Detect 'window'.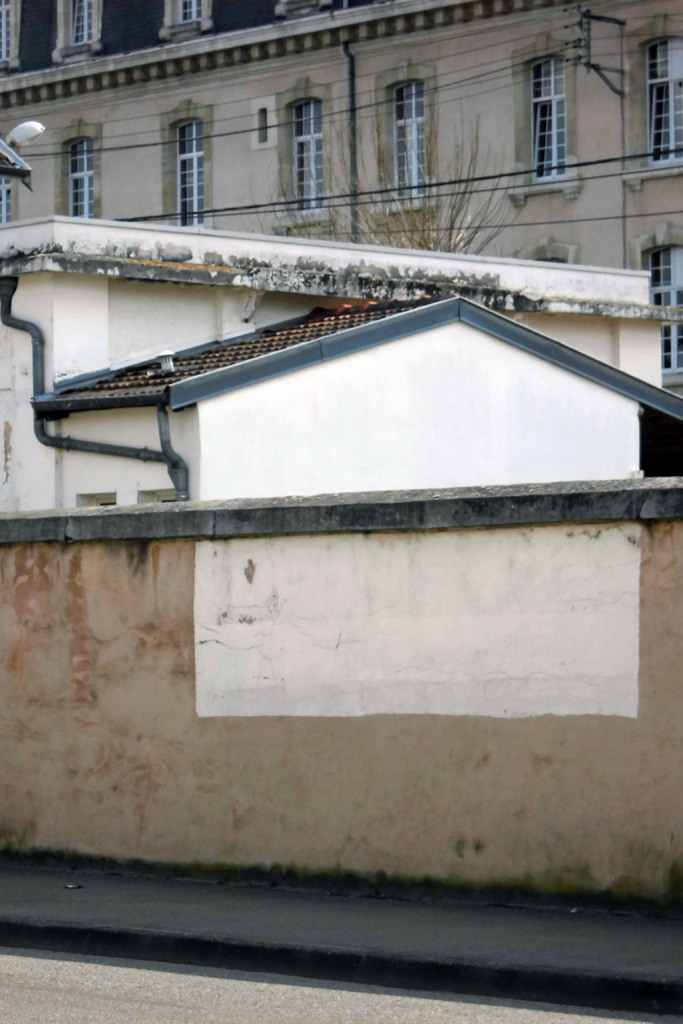
Detected at left=0, top=4, right=23, bottom=67.
